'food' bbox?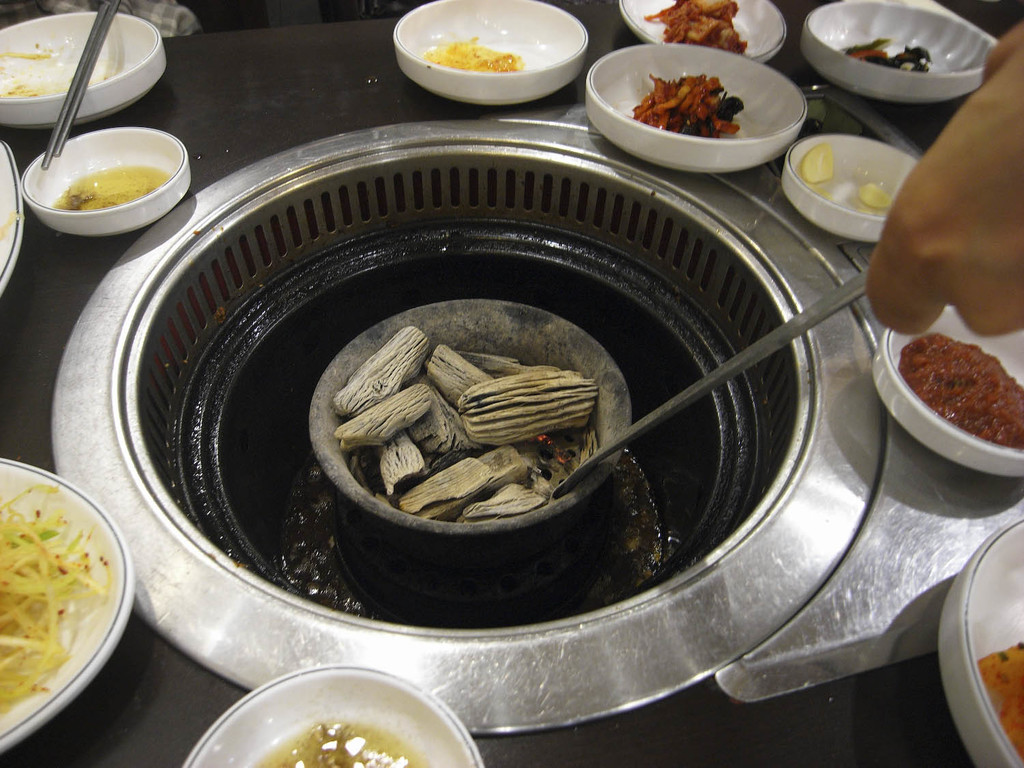
900,330,1023,450
